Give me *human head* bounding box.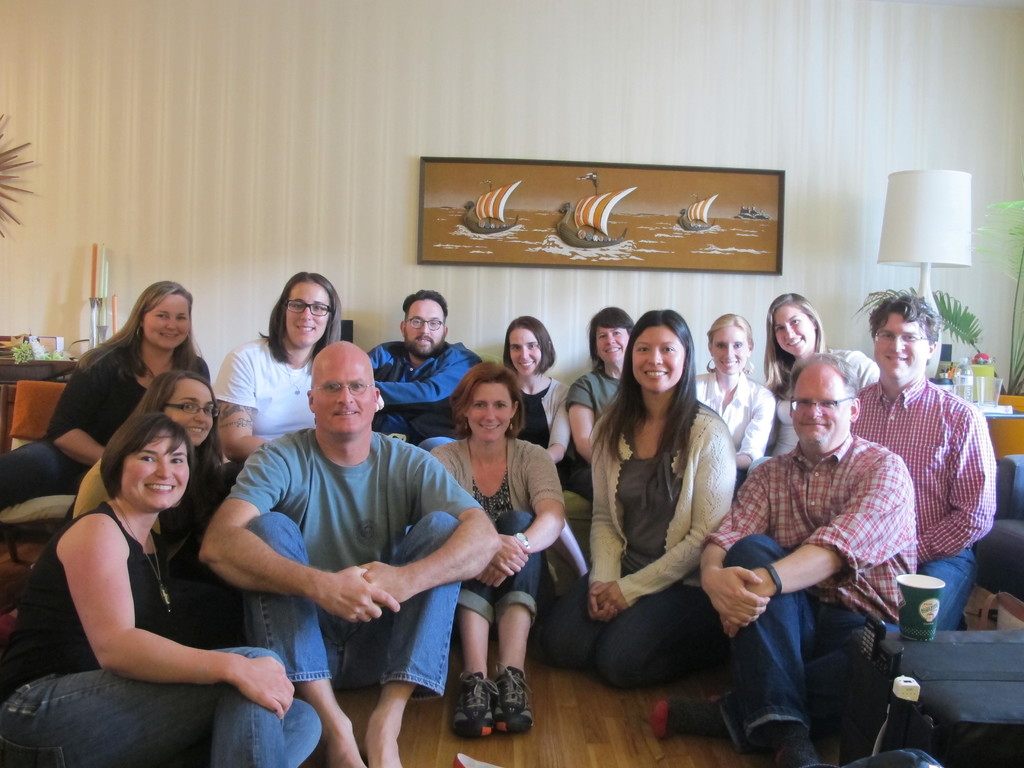
detection(133, 276, 194, 352).
